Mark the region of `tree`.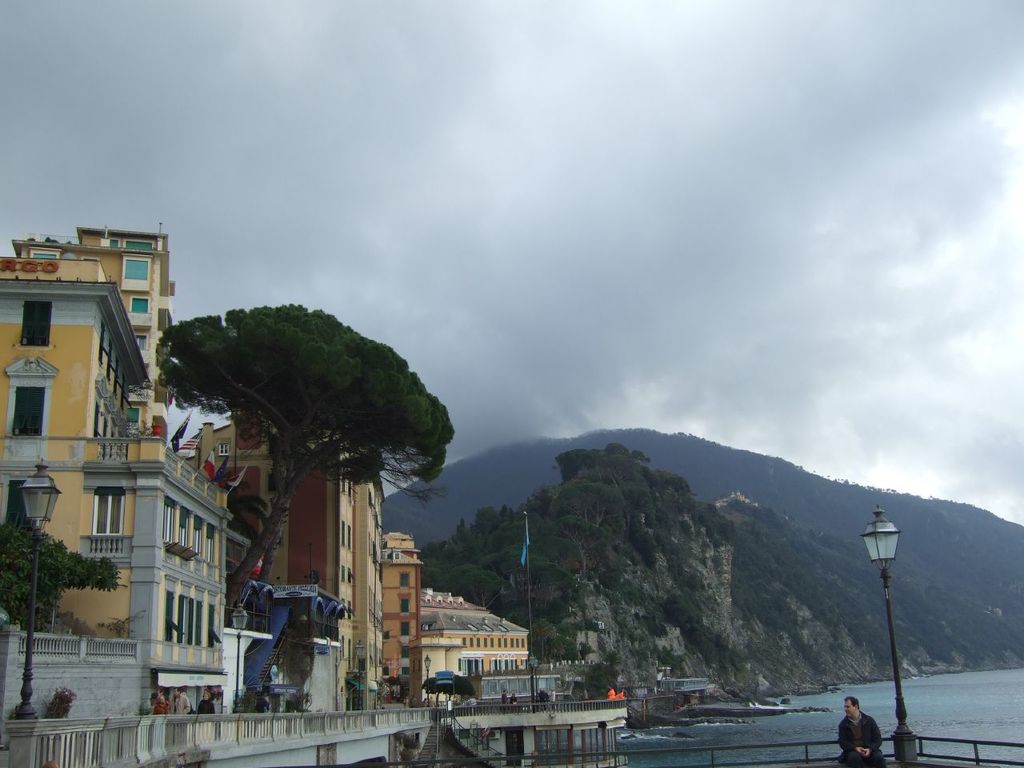
Region: 438,431,742,634.
